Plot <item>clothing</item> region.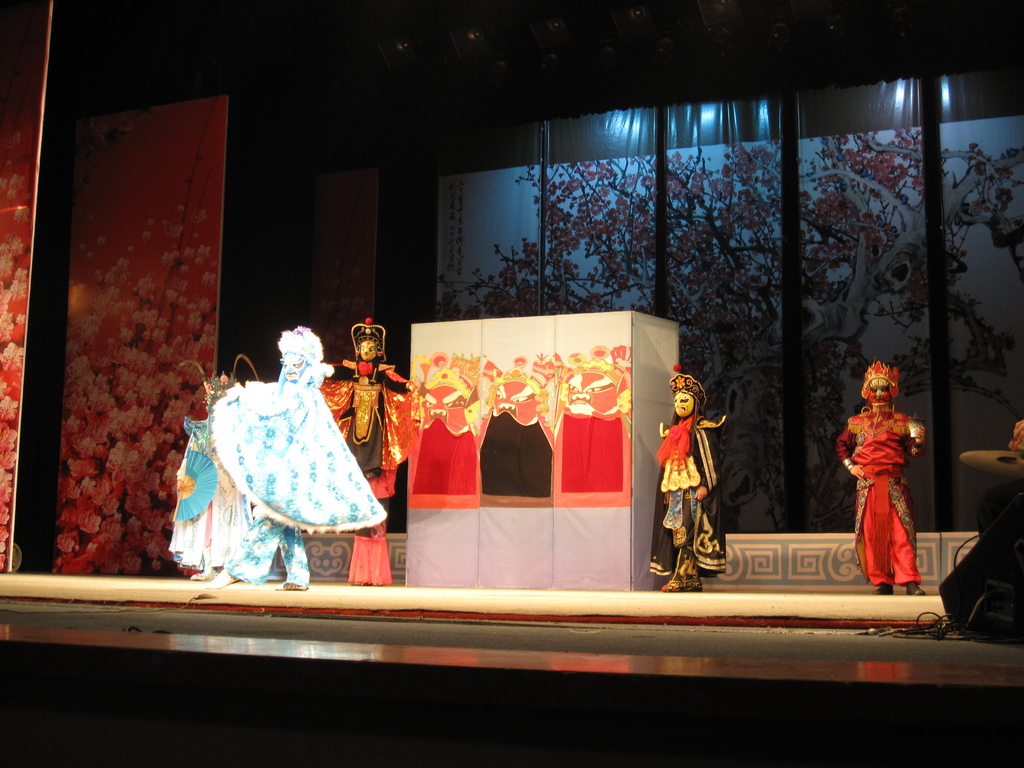
Plotted at BBox(417, 367, 475, 515).
